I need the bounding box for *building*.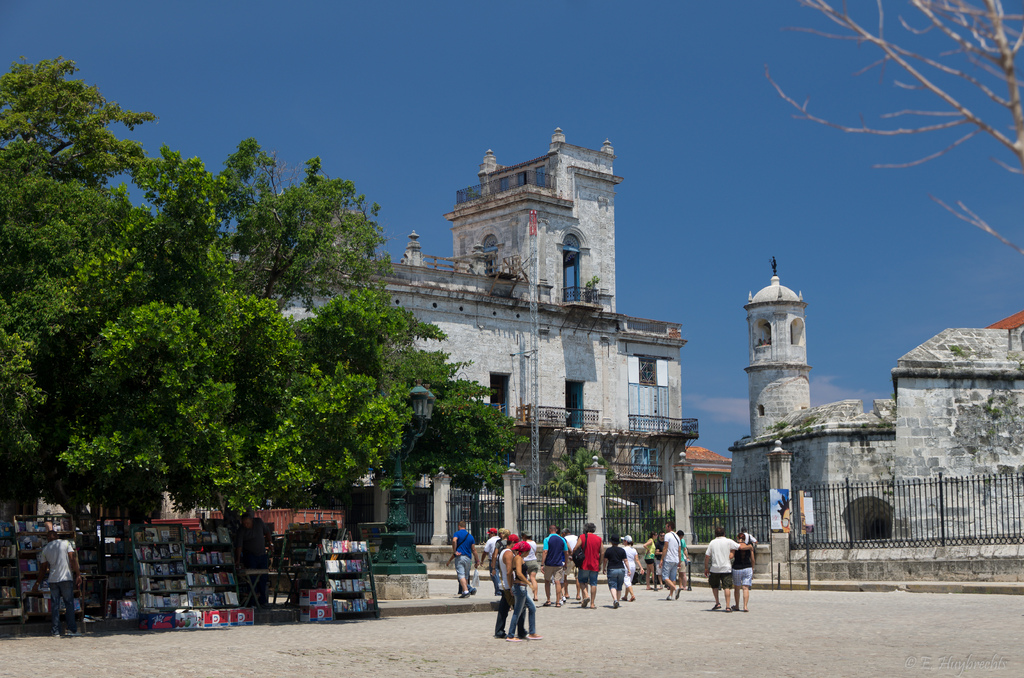
Here it is: bbox=[0, 125, 698, 545].
